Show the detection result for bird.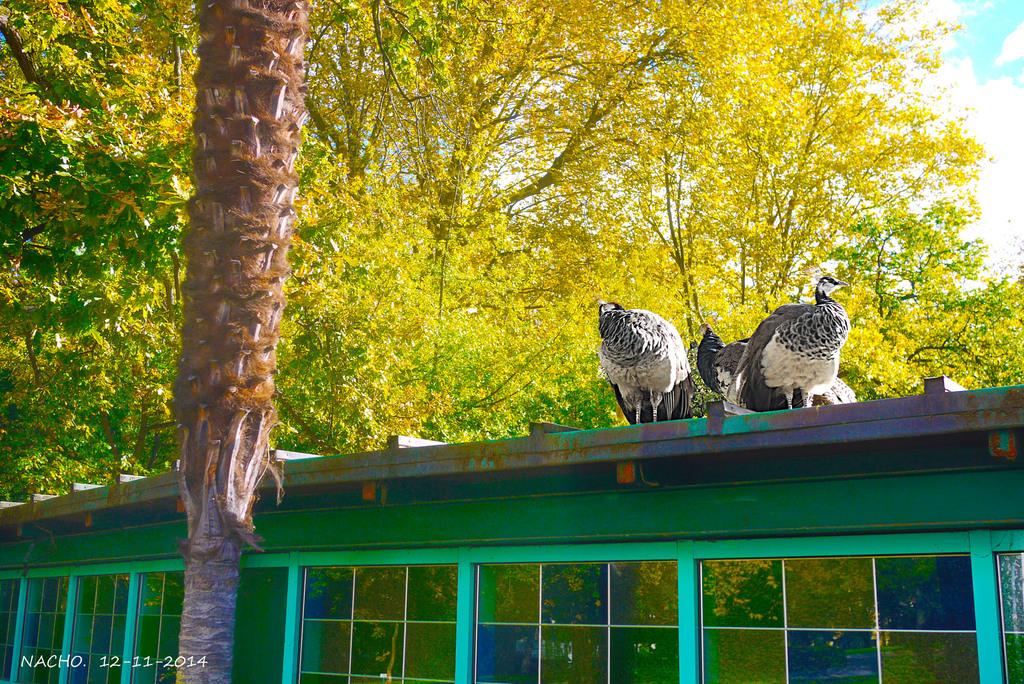
pyautogui.locateOnScreen(694, 329, 852, 409).
